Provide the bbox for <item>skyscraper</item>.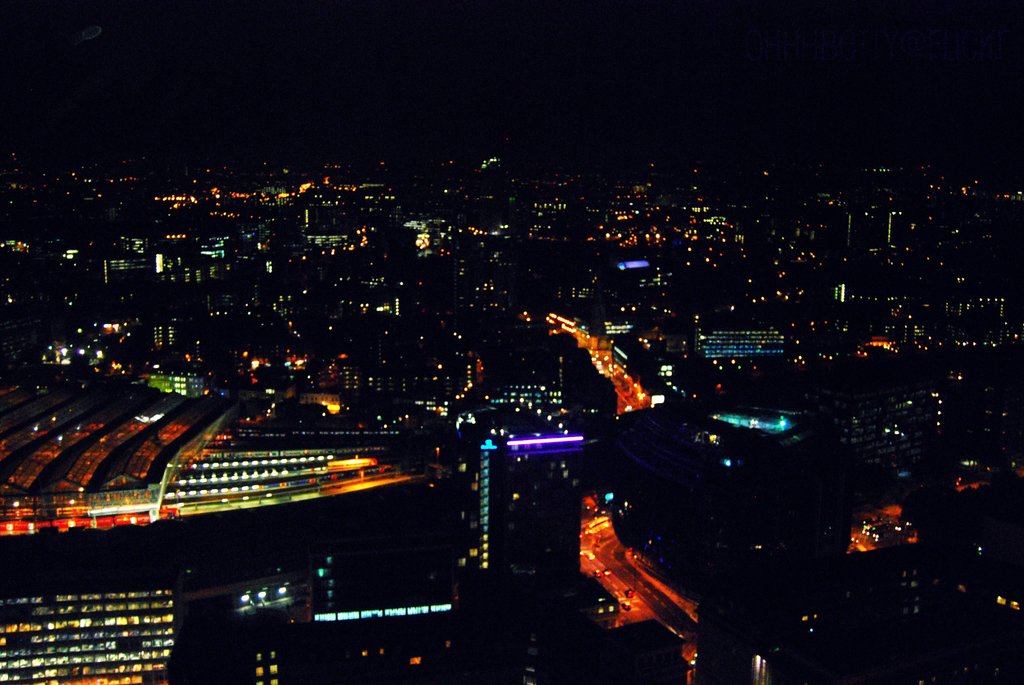
<region>153, 370, 191, 399</region>.
